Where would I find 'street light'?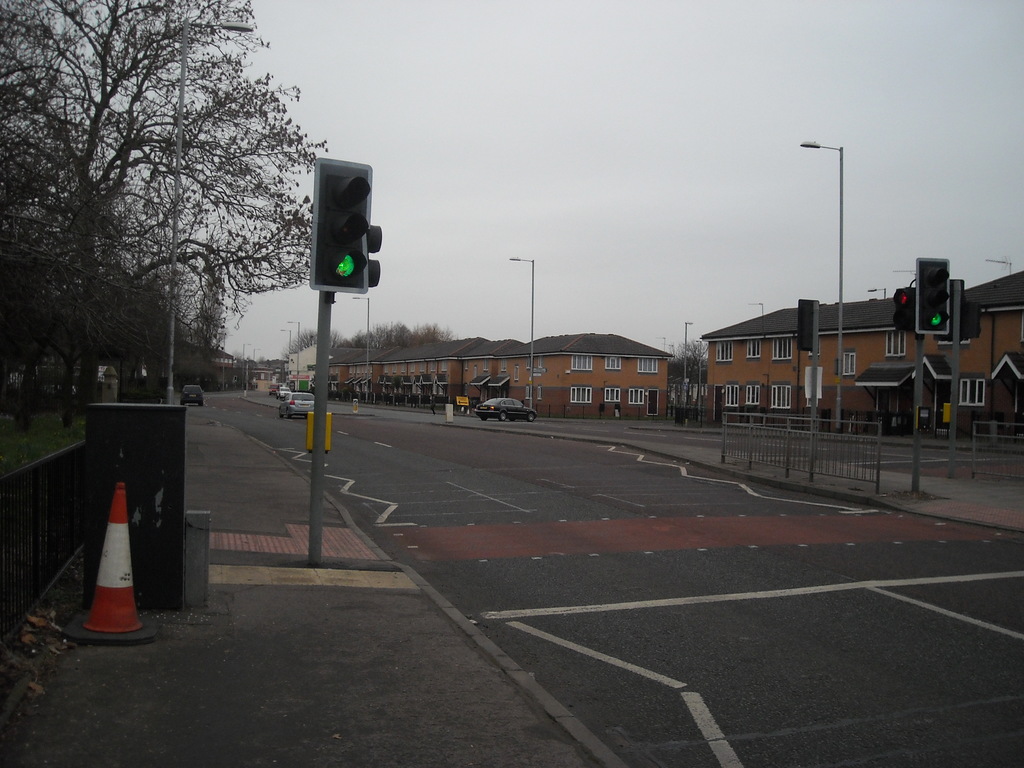
At 681 320 693 426.
